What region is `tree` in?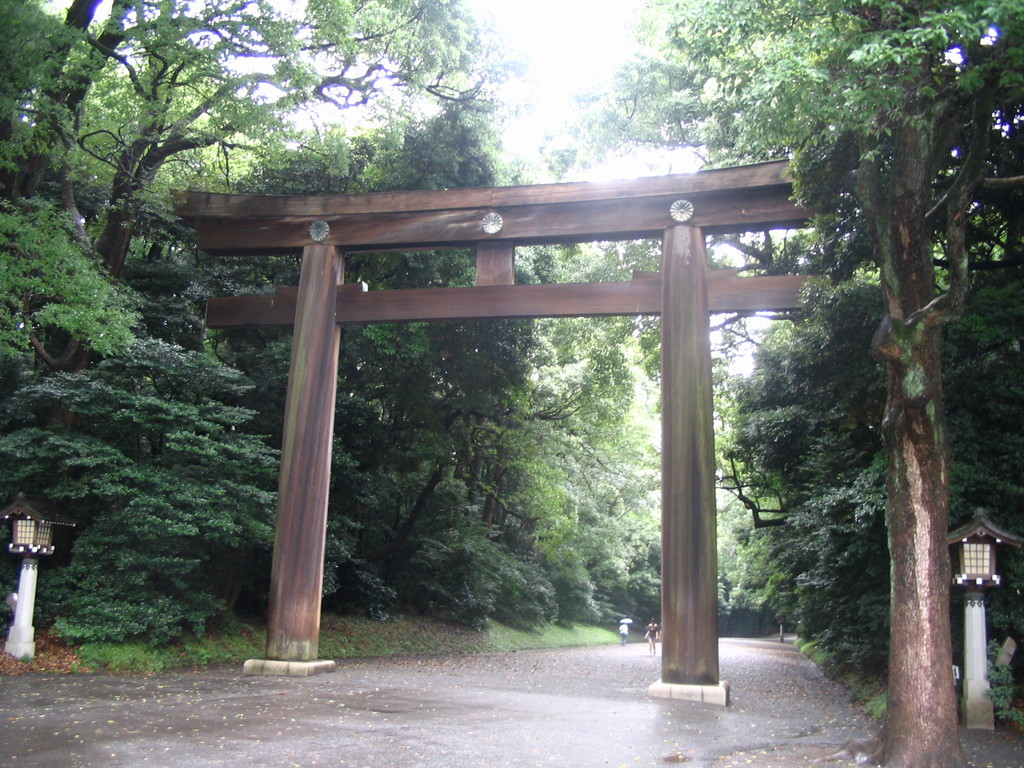
(left=189, top=0, right=499, bottom=611).
